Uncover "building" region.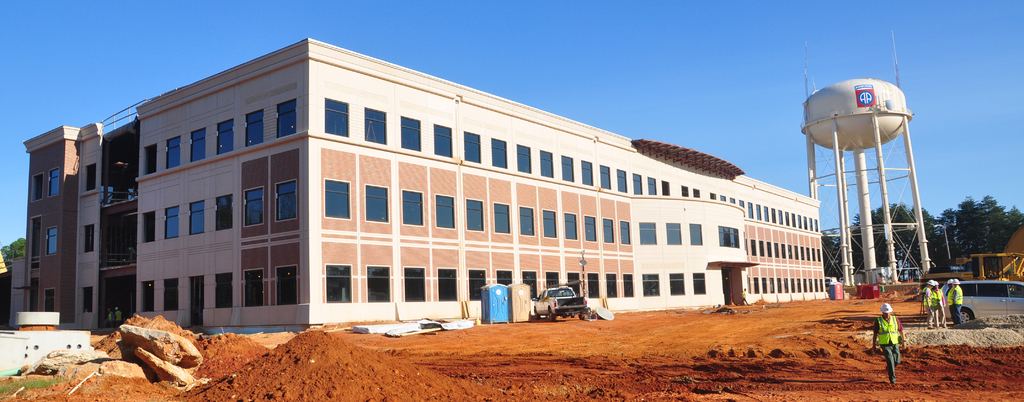
Uncovered: 20 126 84 325.
